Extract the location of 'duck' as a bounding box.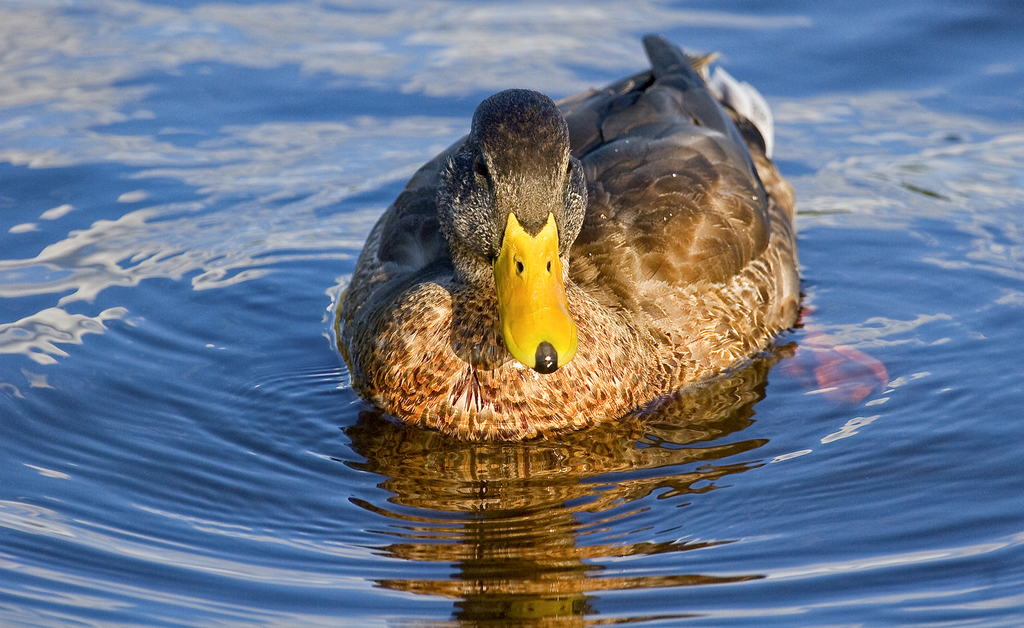
{"left": 335, "top": 51, "right": 803, "bottom": 467}.
